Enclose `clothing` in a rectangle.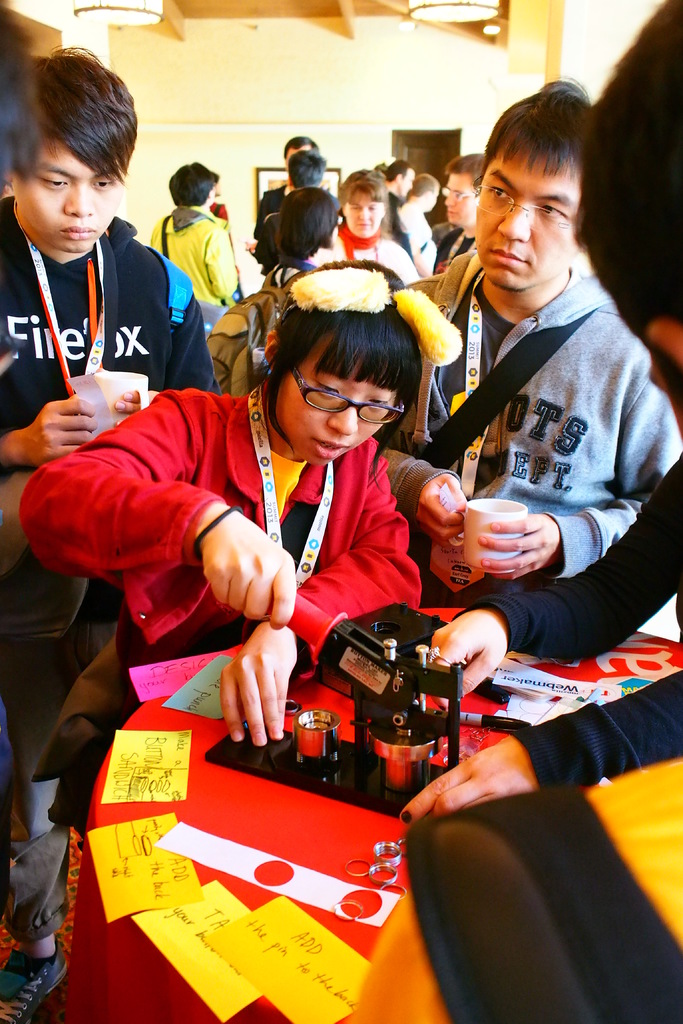
(x1=0, y1=232, x2=197, y2=449).
